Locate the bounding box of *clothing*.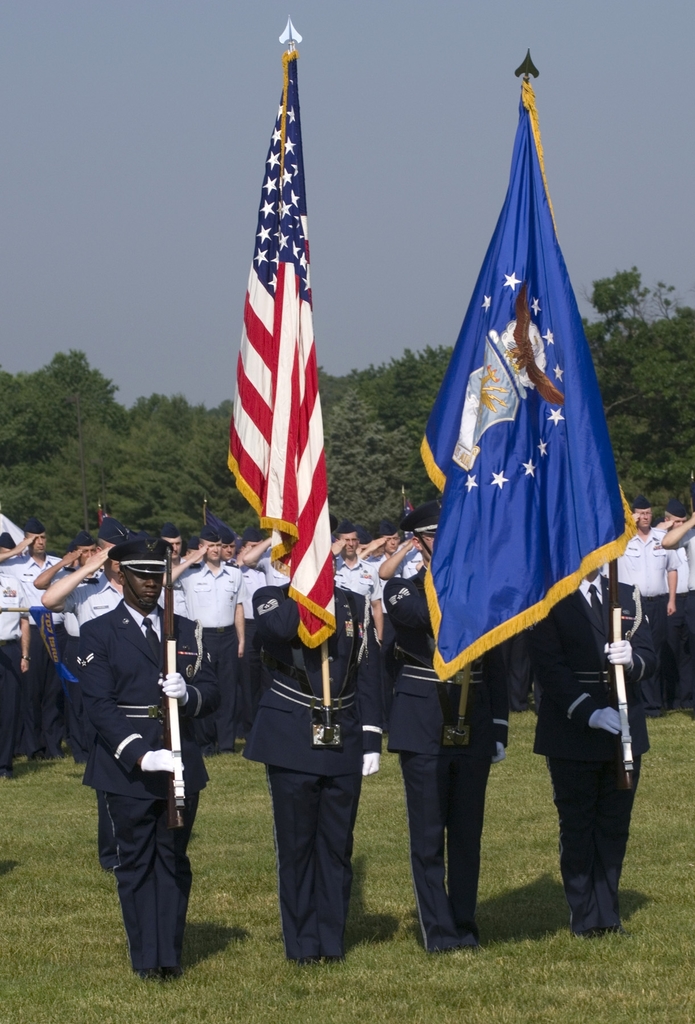
Bounding box: [left=247, top=577, right=375, bottom=975].
